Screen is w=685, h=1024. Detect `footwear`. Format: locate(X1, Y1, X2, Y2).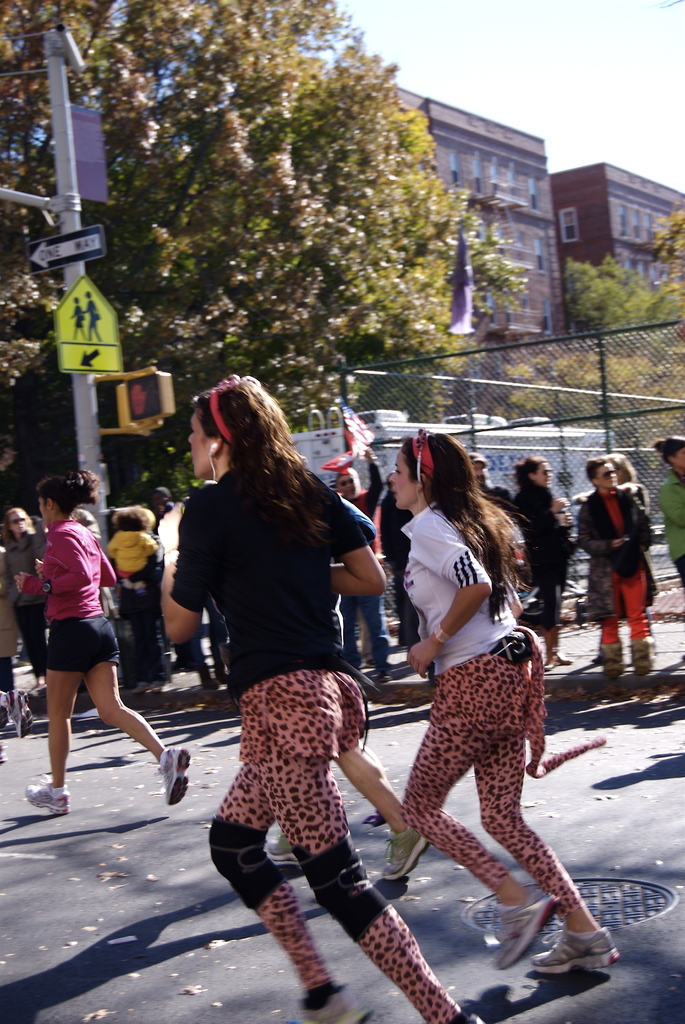
locate(263, 834, 302, 870).
